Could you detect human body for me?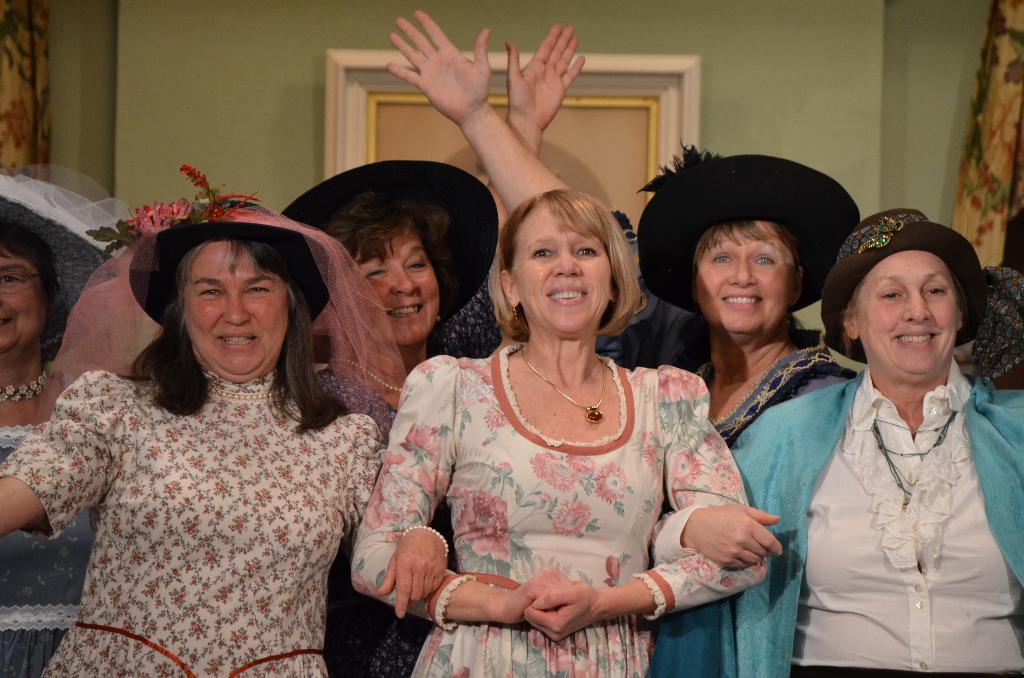
Detection result: bbox=[35, 254, 388, 654].
